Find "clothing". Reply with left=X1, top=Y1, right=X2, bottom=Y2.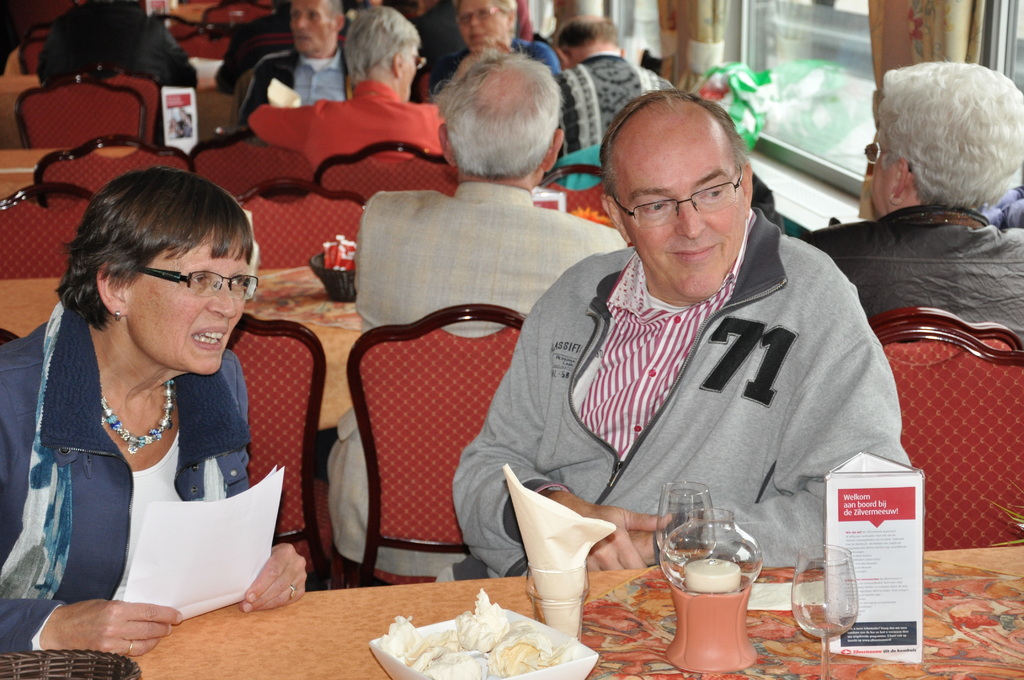
left=314, top=182, right=628, bottom=578.
